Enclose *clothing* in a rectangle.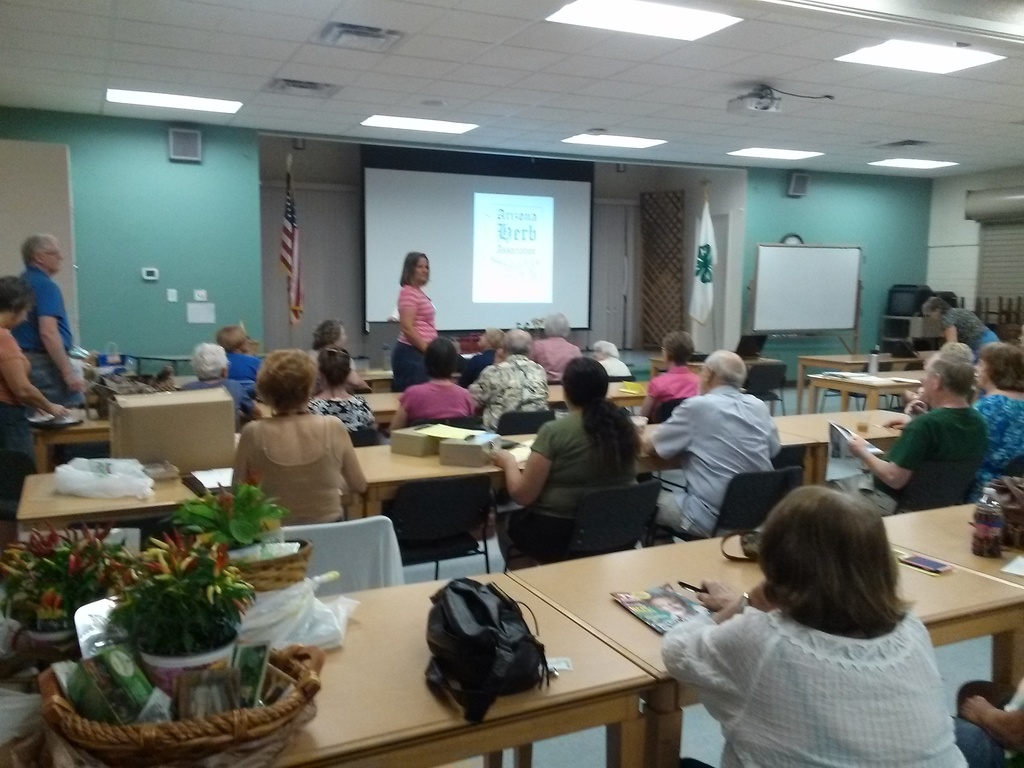
228 419 347 536.
